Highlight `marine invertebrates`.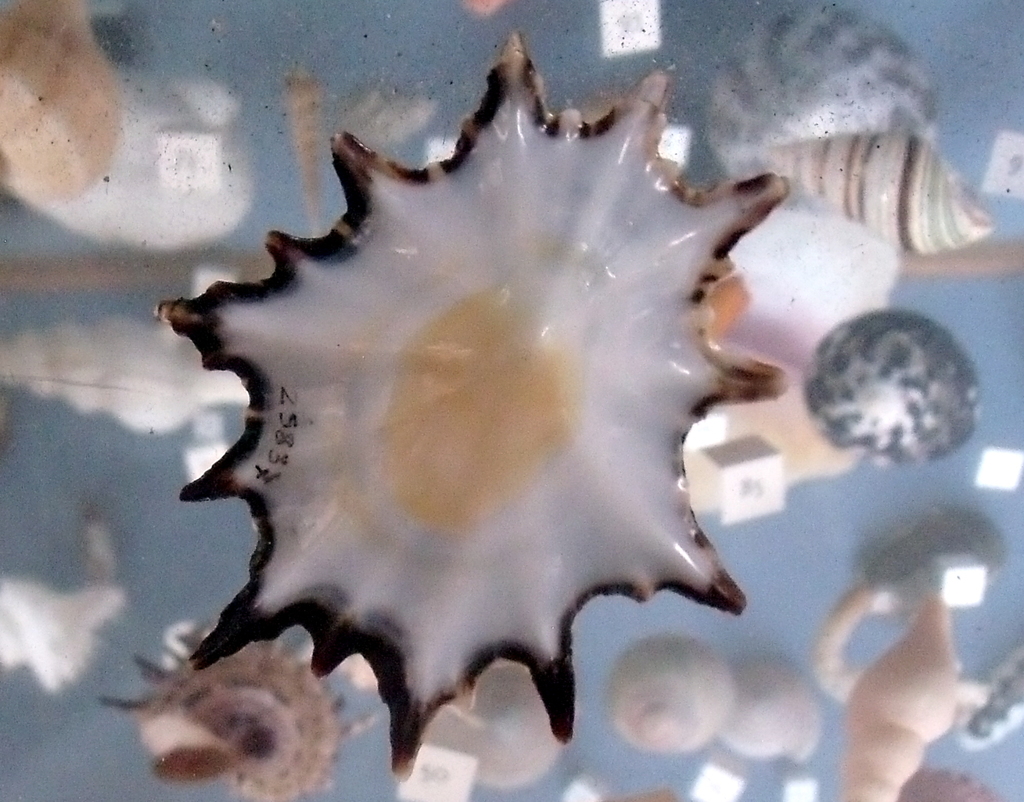
Highlighted region: [90, 614, 437, 801].
